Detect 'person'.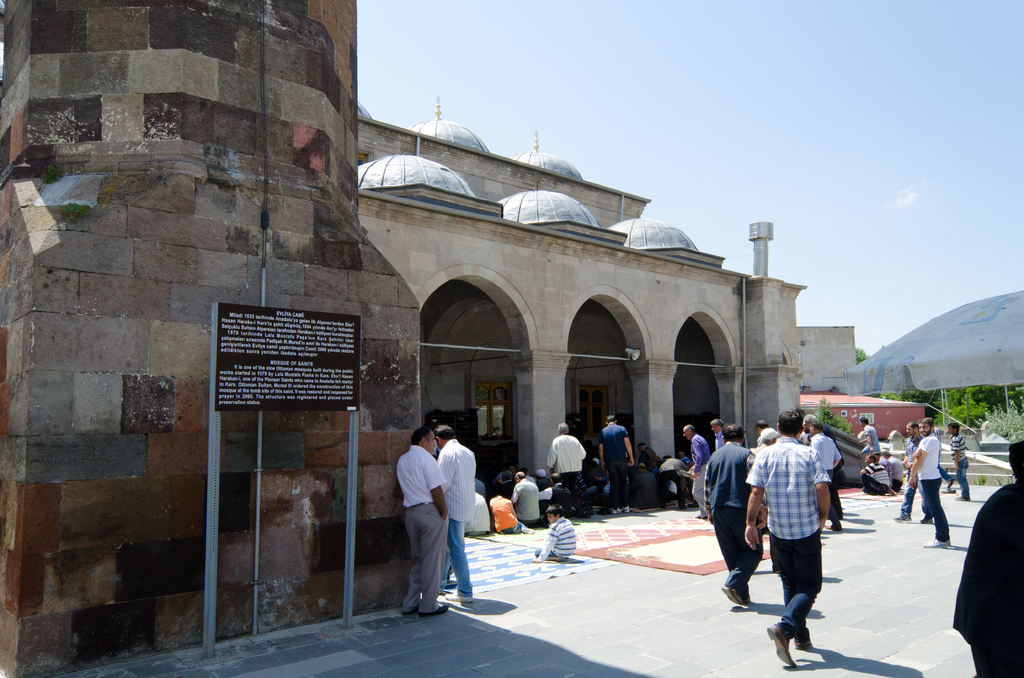
Detected at (743, 414, 831, 666).
